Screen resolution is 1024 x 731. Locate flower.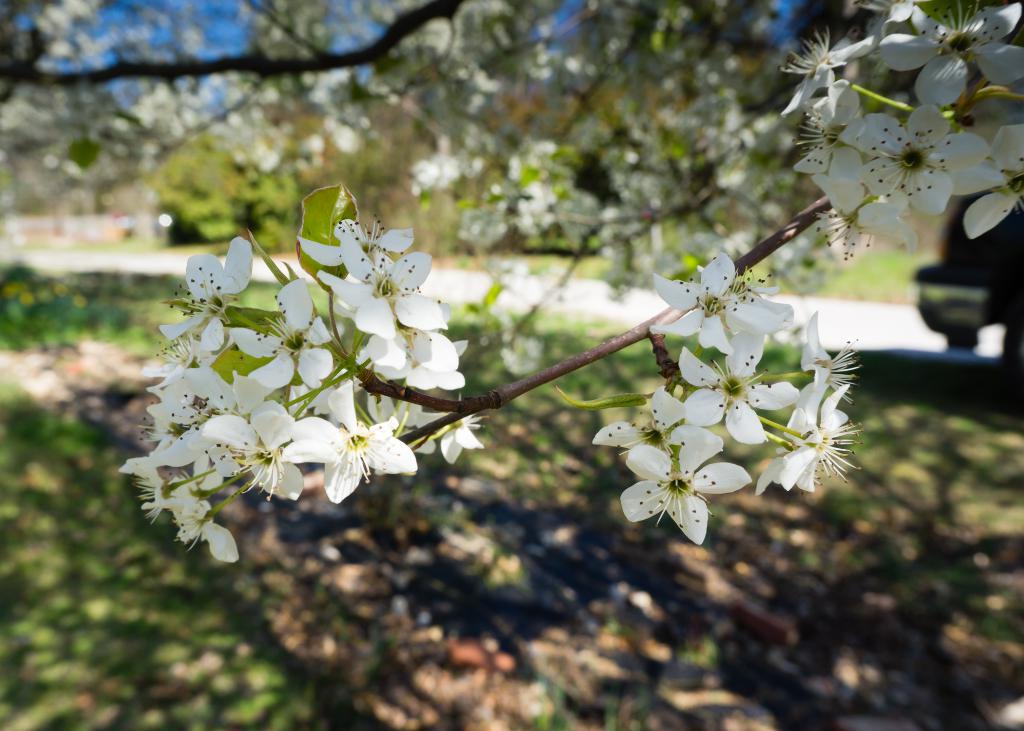
757:385:867:491.
